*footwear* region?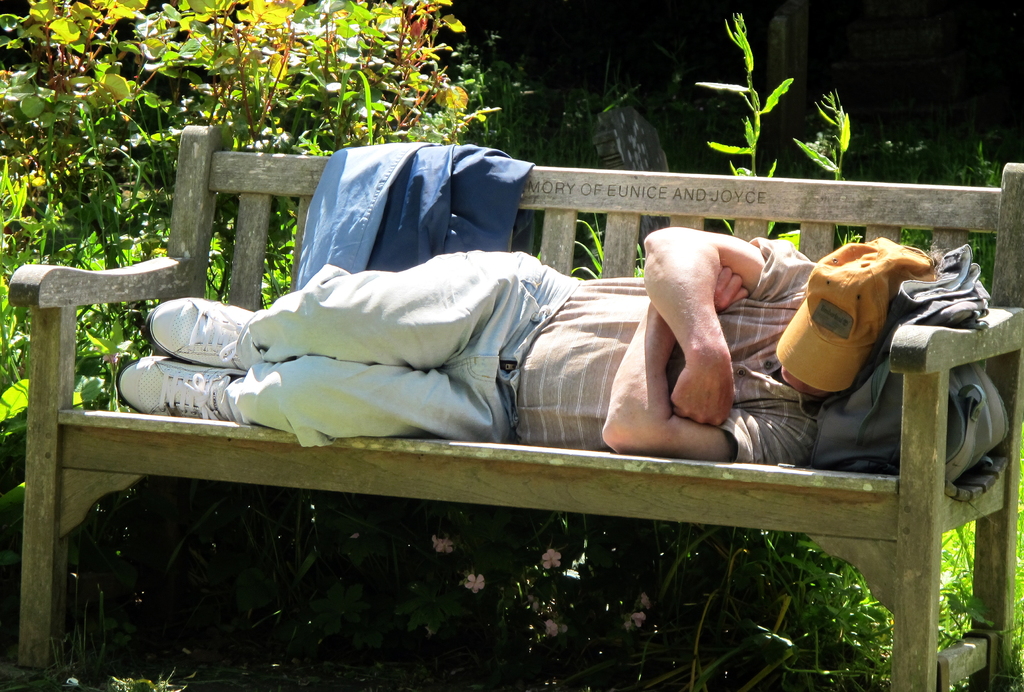
123/353/239/419
